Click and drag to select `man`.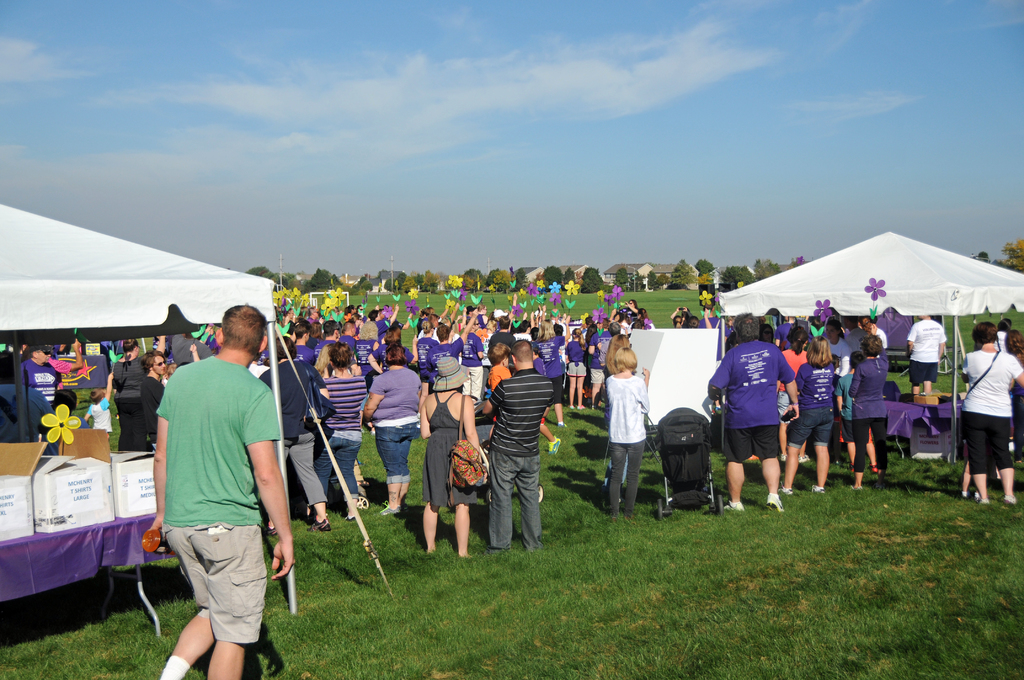
Selection: 904 312 950 396.
